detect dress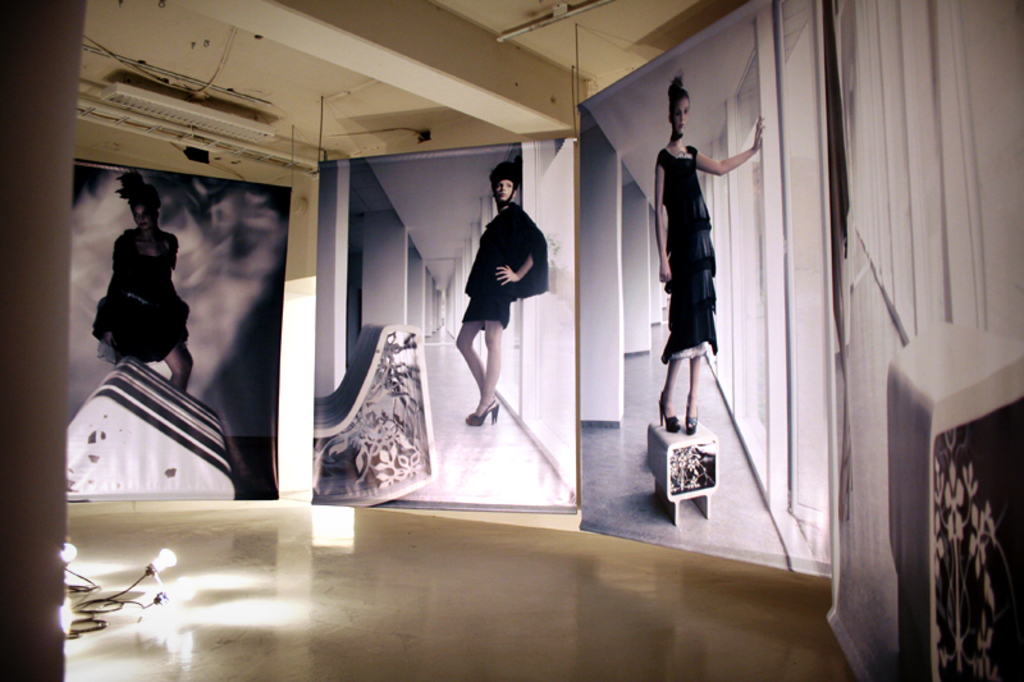
region(654, 142, 717, 362)
